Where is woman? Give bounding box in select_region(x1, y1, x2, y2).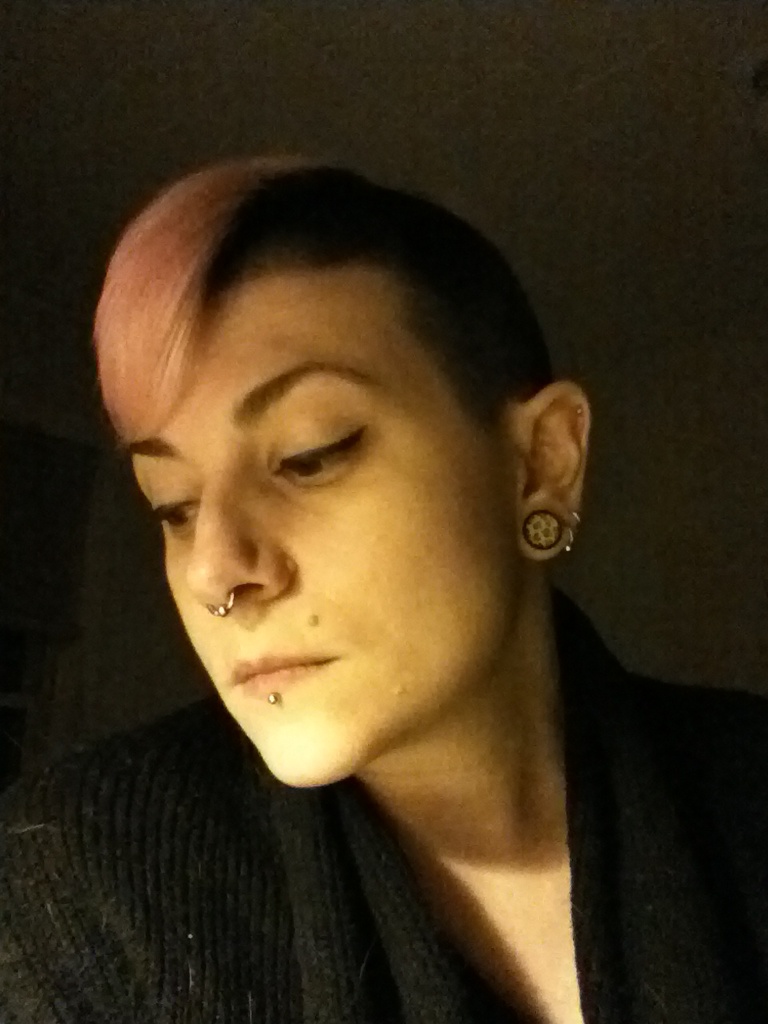
select_region(37, 110, 658, 1023).
